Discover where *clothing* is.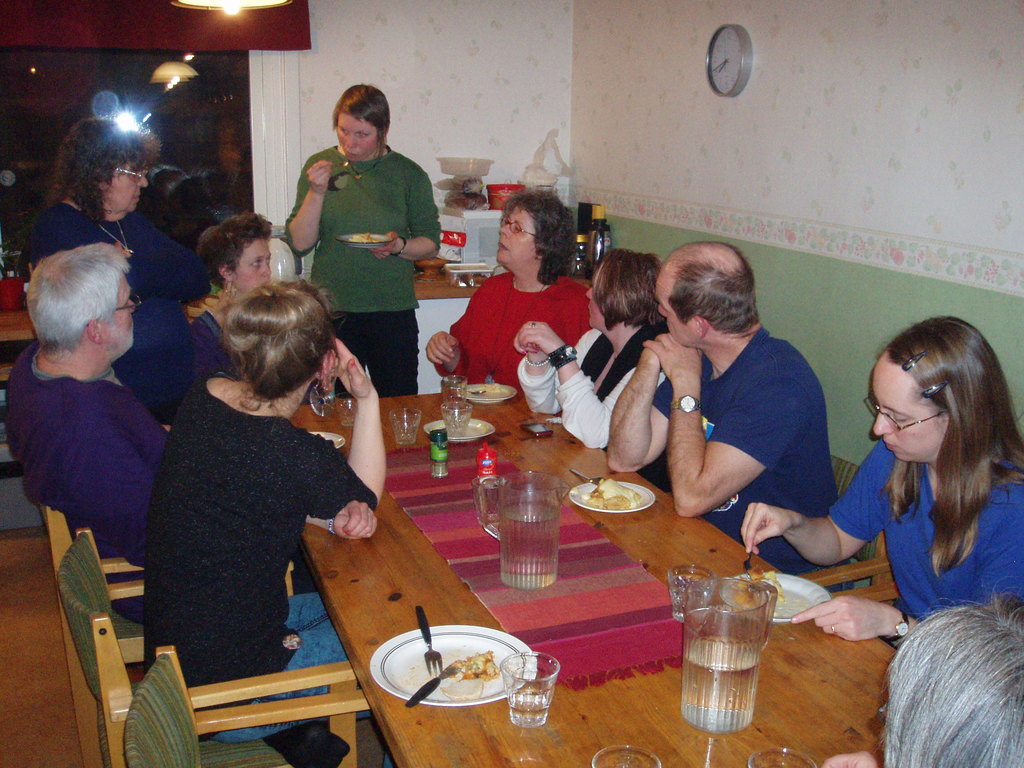
Discovered at BBox(4, 368, 174, 617).
